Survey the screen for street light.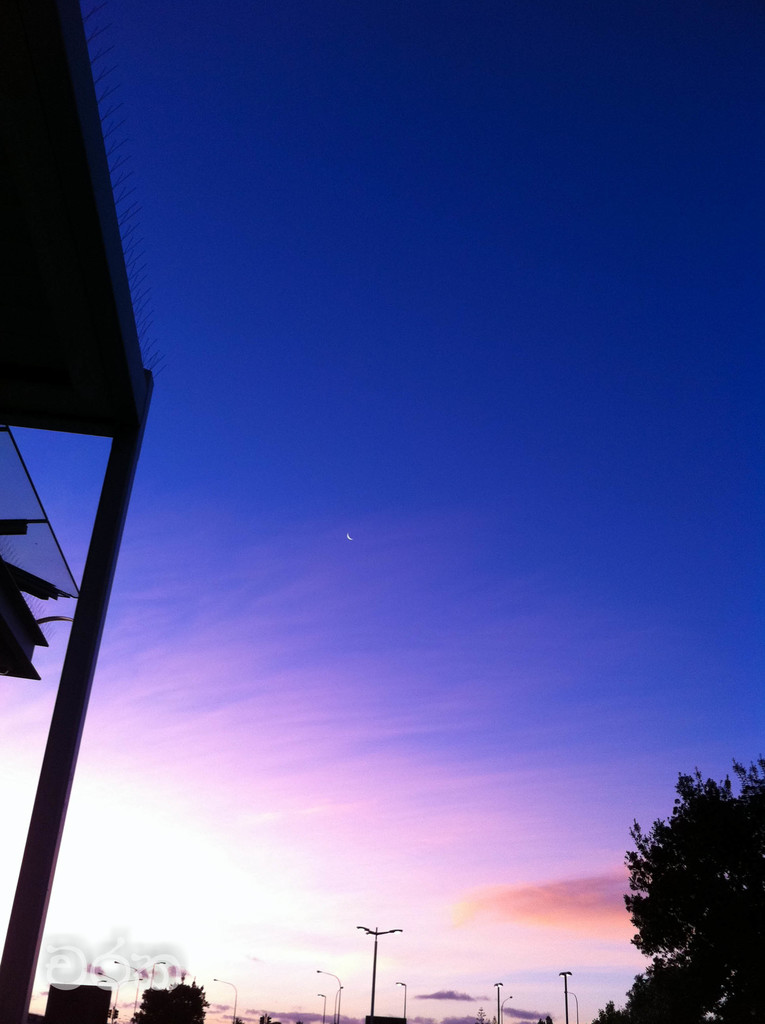
Survey found: box(566, 991, 580, 1023).
